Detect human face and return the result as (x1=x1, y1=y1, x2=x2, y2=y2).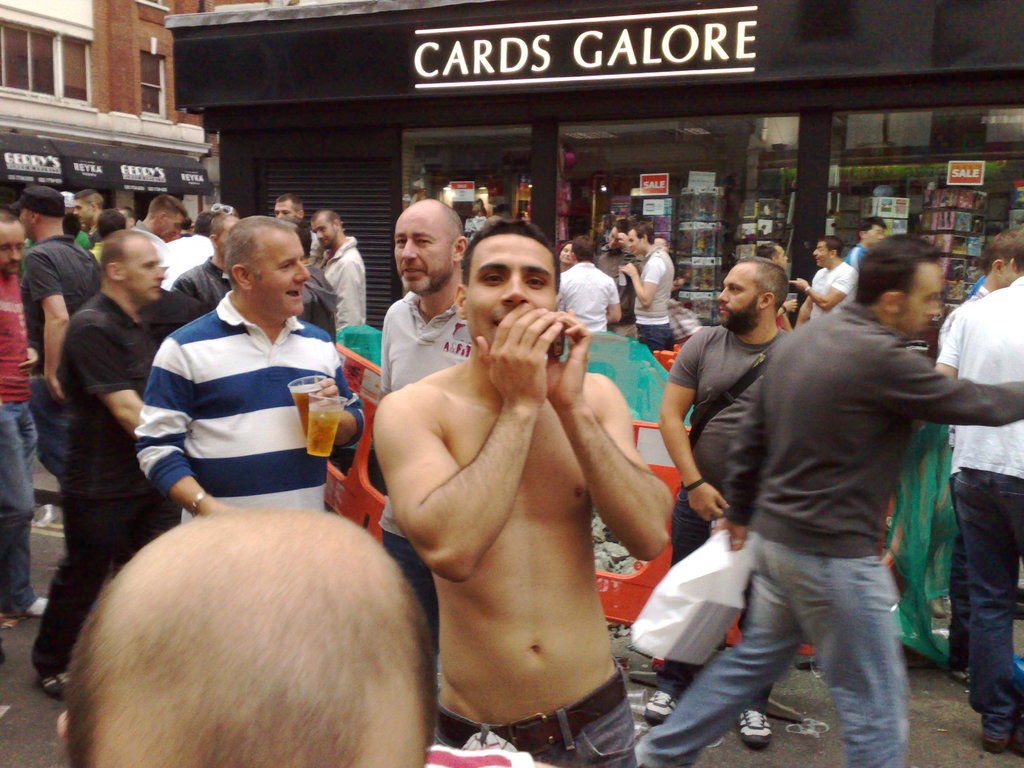
(x1=902, y1=264, x2=940, y2=337).
